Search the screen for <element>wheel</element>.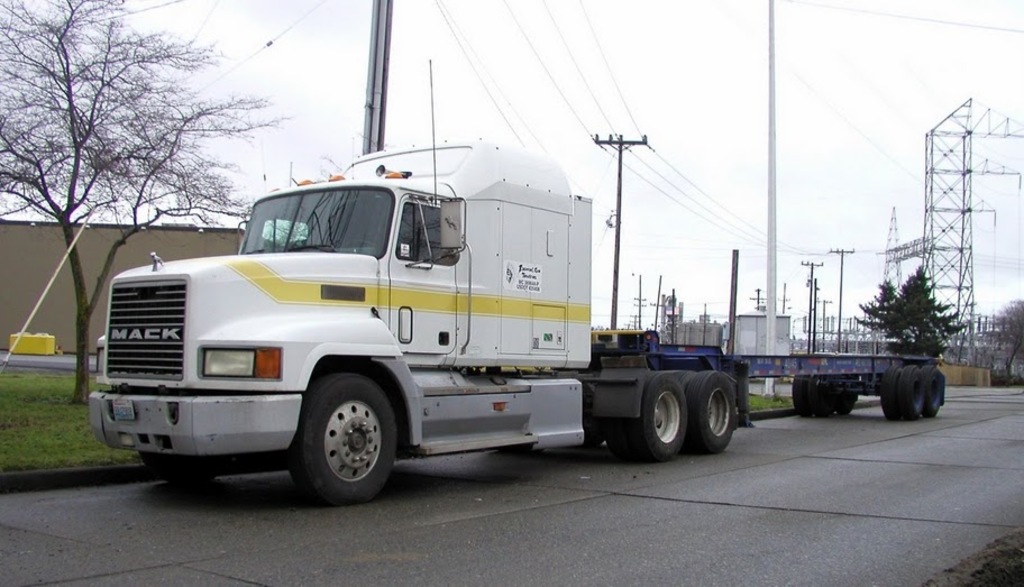
Found at <bbox>680, 369, 738, 452</bbox>.
